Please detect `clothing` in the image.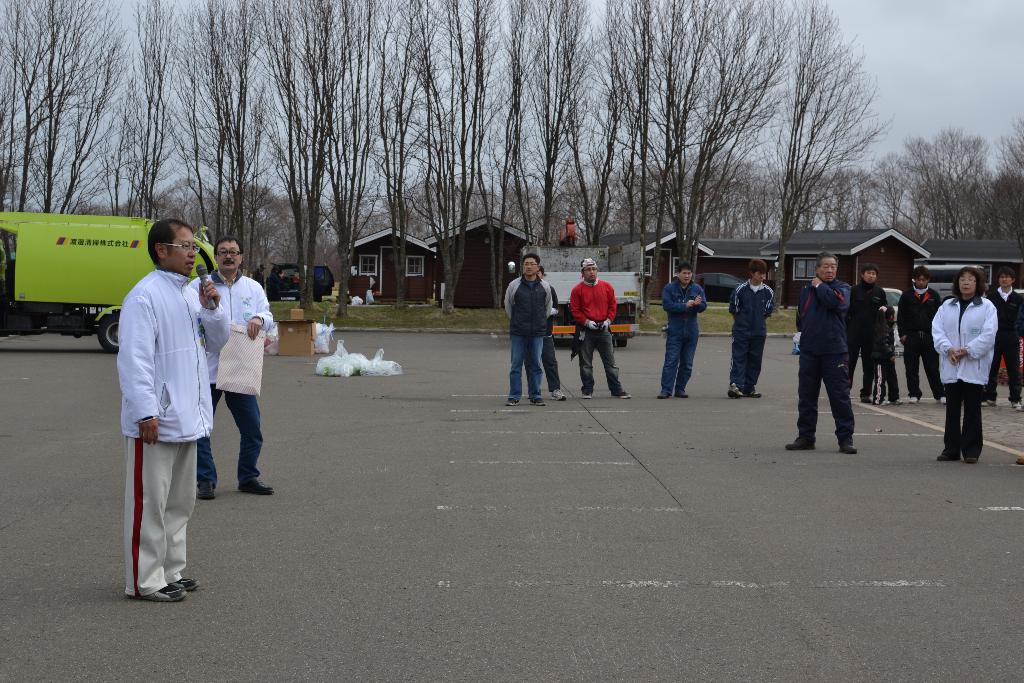
box=[984, 286, 1023, 403].
